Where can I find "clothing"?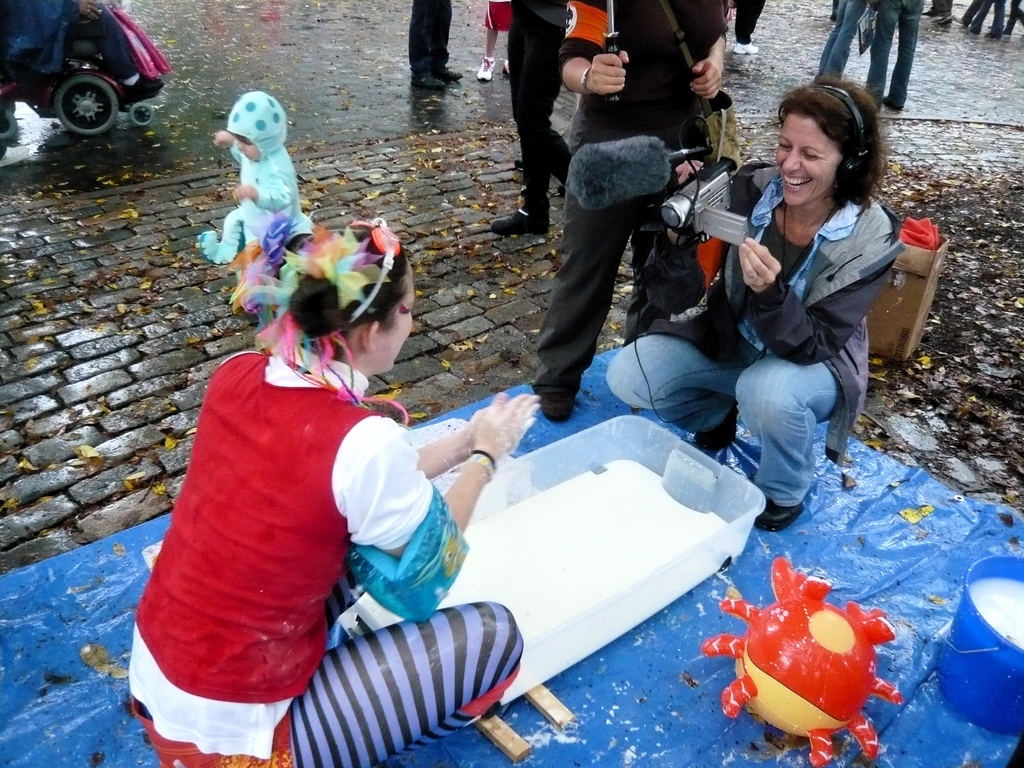
You can find it at [216,106,309,245].
